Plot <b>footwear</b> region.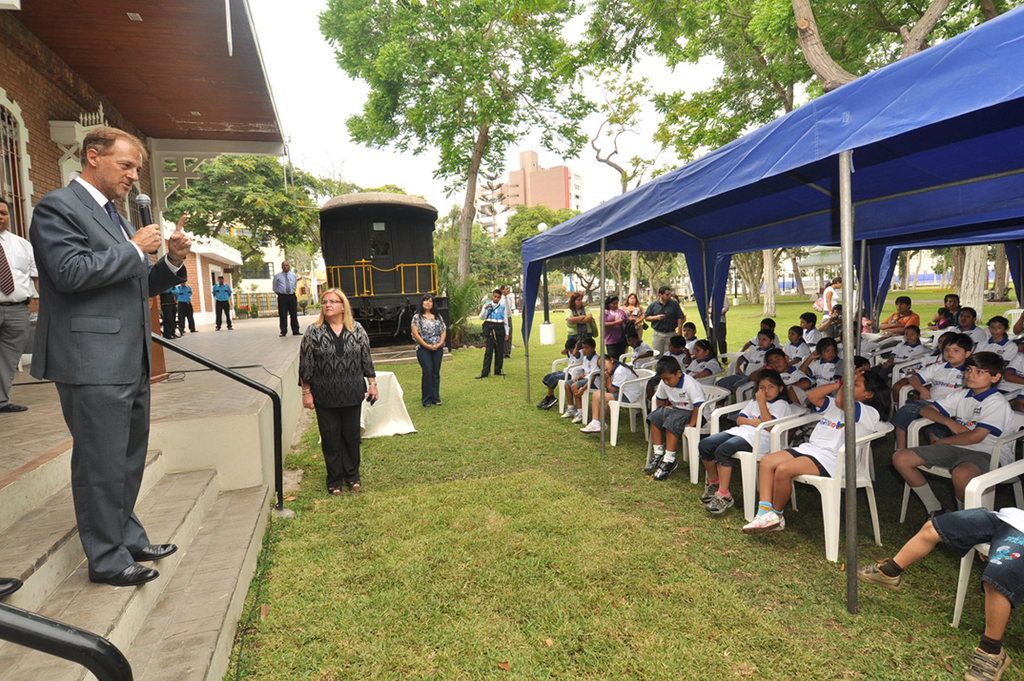
Plotted at pyautogui.locateOnScreen(705, 490, 736, 515).
